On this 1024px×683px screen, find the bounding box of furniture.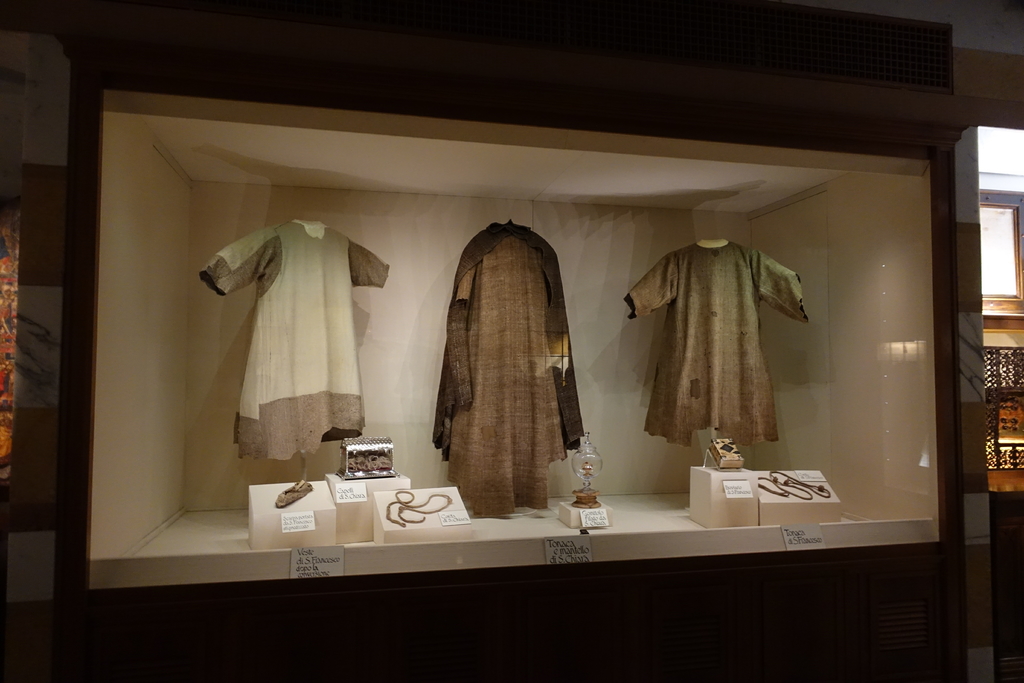
Bounding box: {"left": 28, "top": 4, "right": 980, "bottom": 682}.
